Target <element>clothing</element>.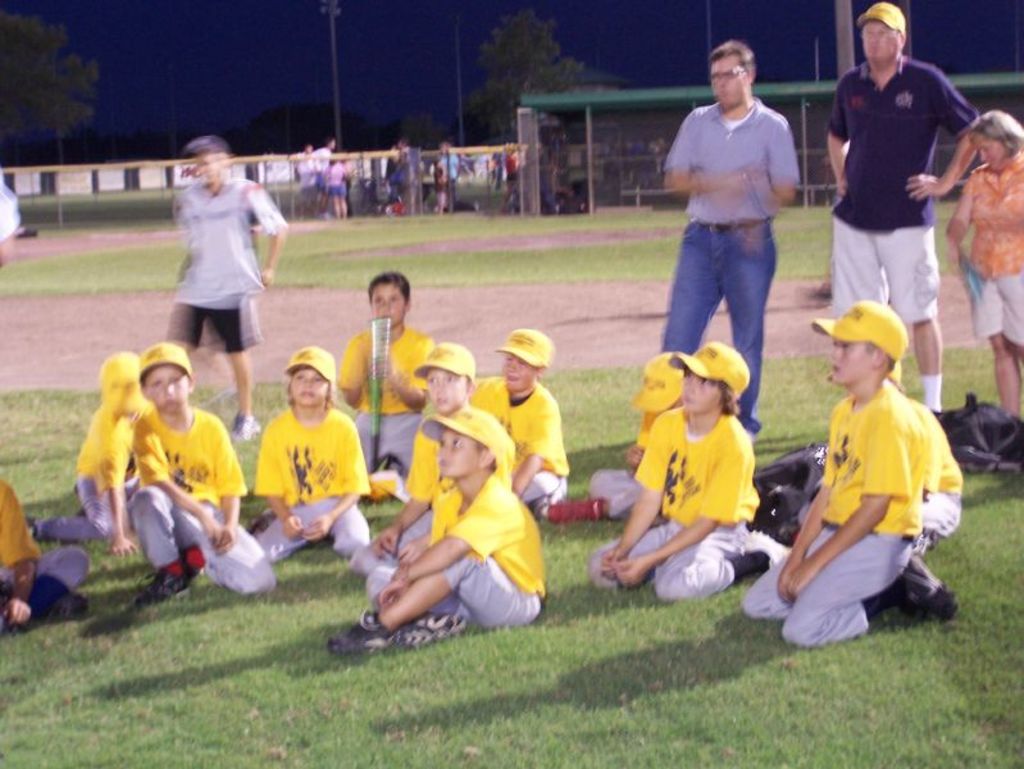
Target region: {"left": 586, "top": 409, "right": 663, "bottom": 515}.
